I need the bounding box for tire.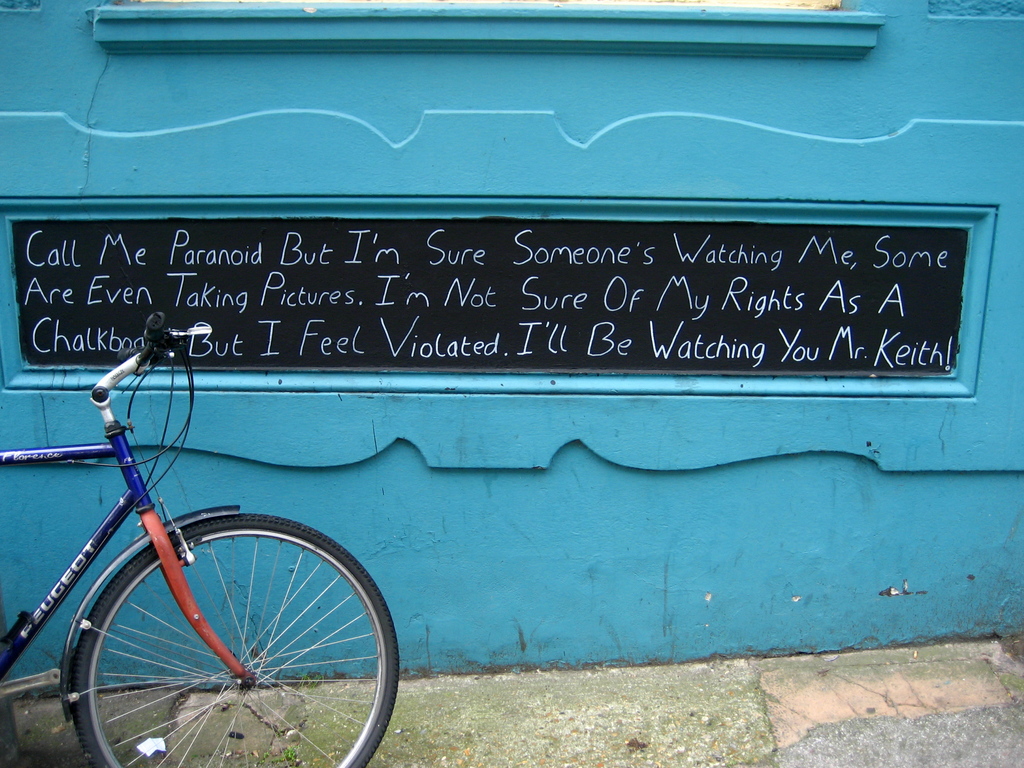
Here it is: [70,515,402,767].
